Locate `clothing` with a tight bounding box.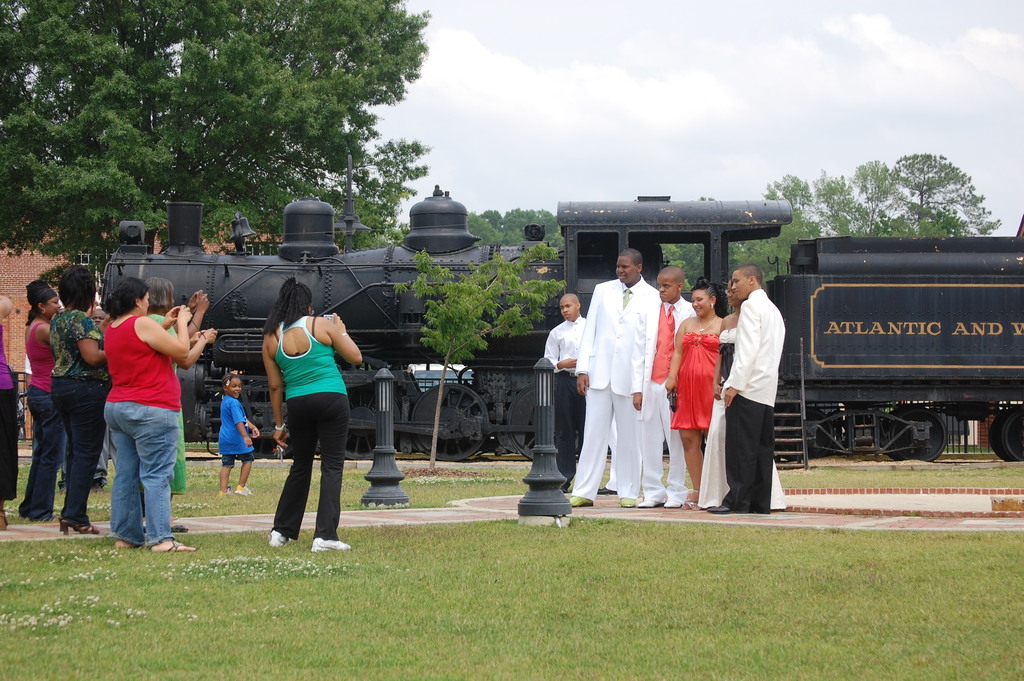
(left=17, top=314, right=59, bottom=525).
